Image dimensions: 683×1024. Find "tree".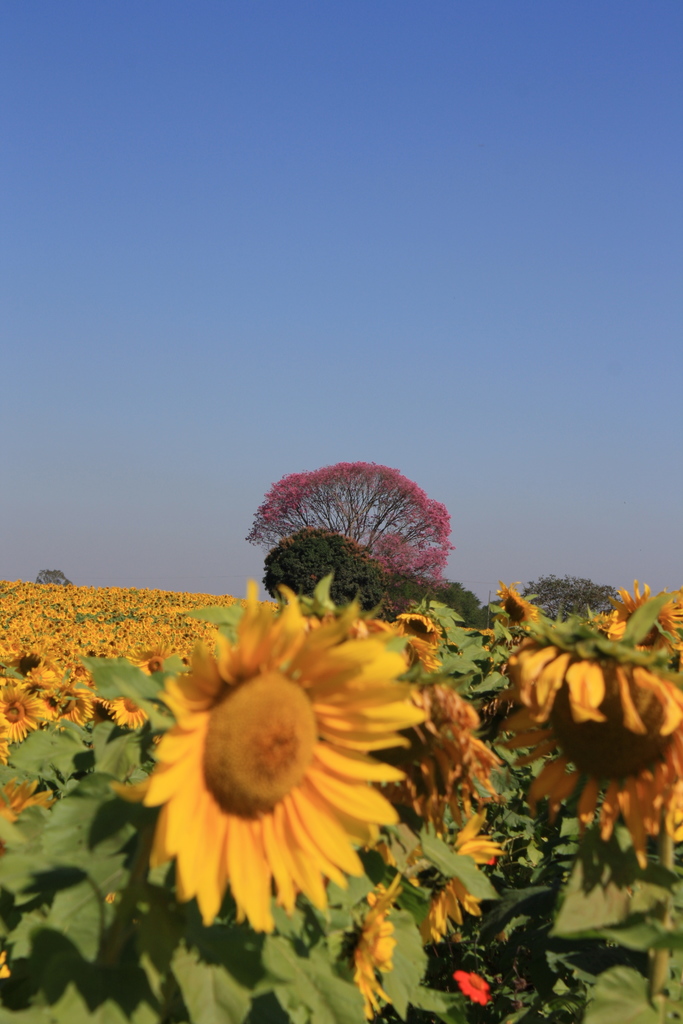
BBox(251, 465, 450, 571).
